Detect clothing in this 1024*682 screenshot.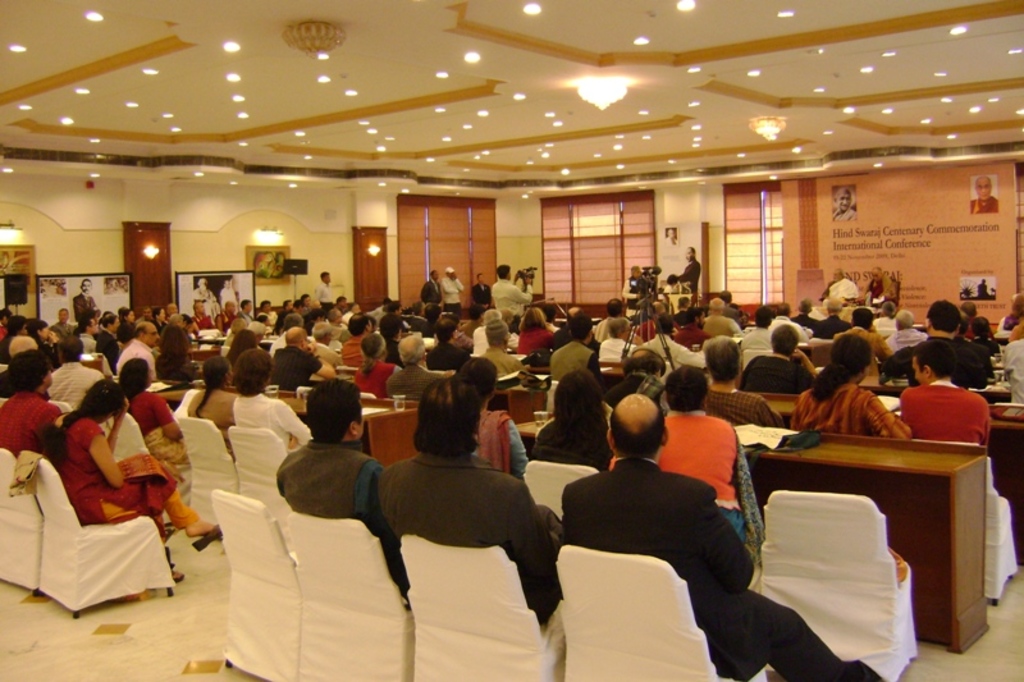
Detection: <region>820, 276, 858, 307</region>.
